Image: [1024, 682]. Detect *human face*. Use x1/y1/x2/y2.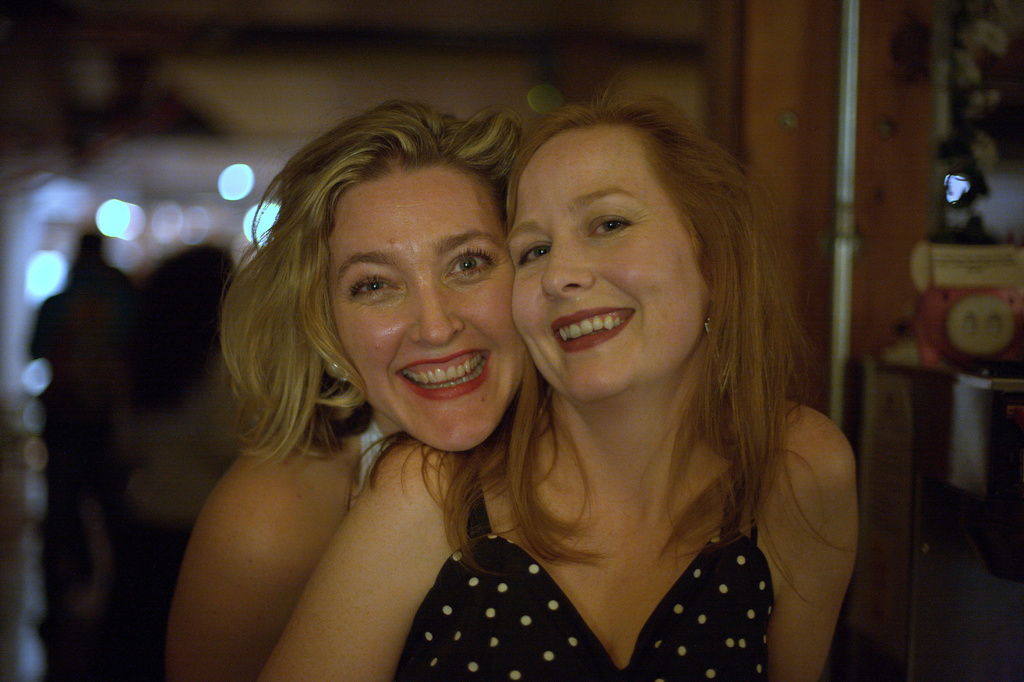
324/162/532/452.
